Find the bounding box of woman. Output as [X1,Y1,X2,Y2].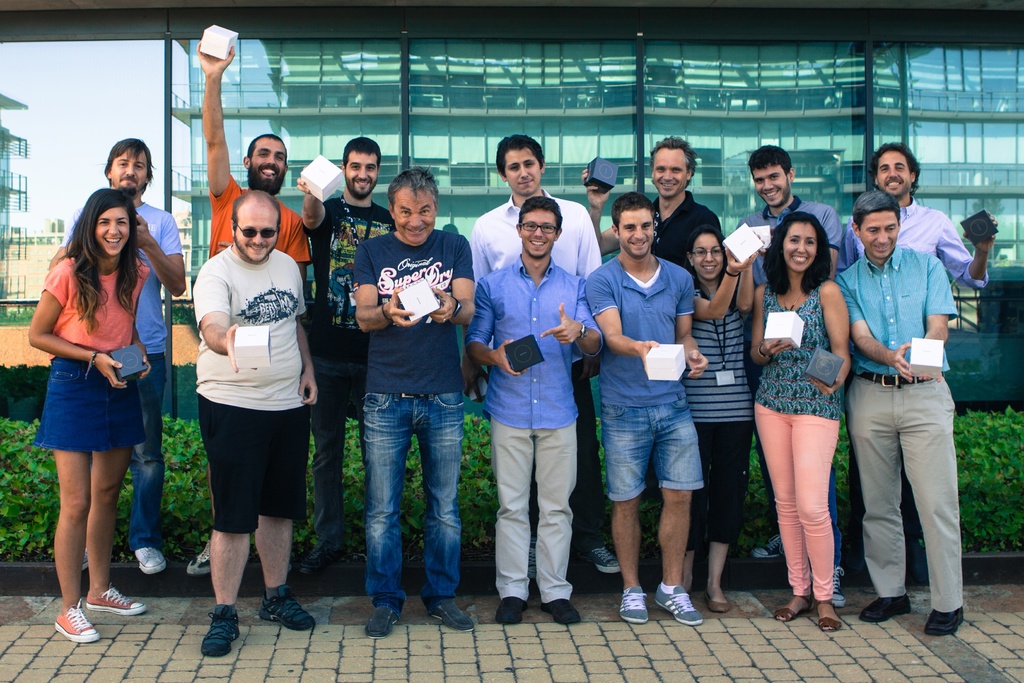
[684,226,771,614].
